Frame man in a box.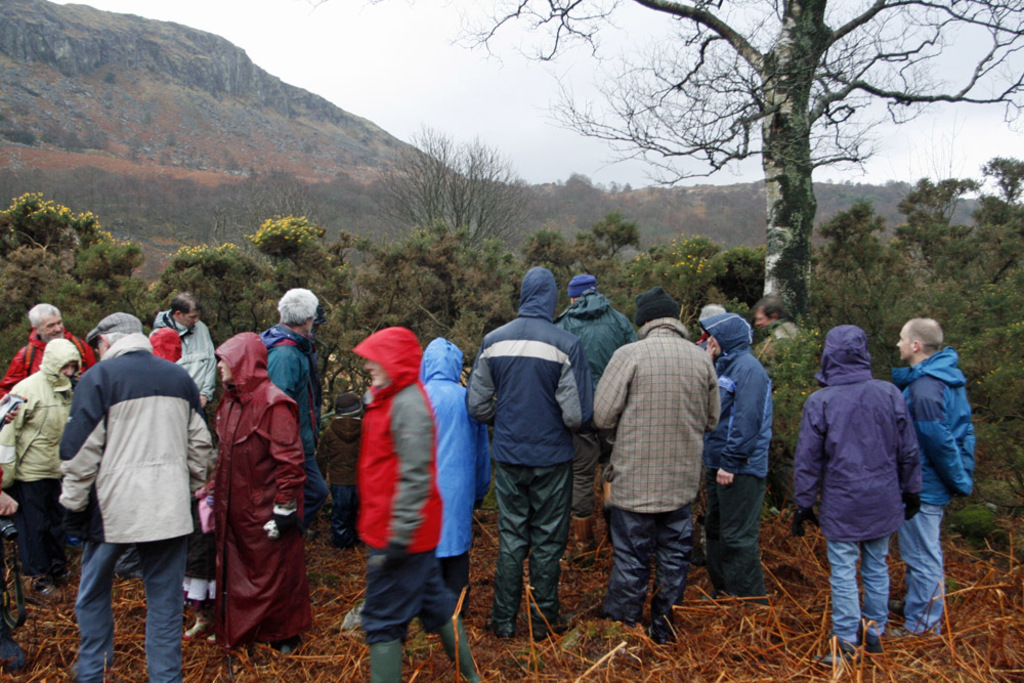
bbox=[71, 275, 246, 674].
